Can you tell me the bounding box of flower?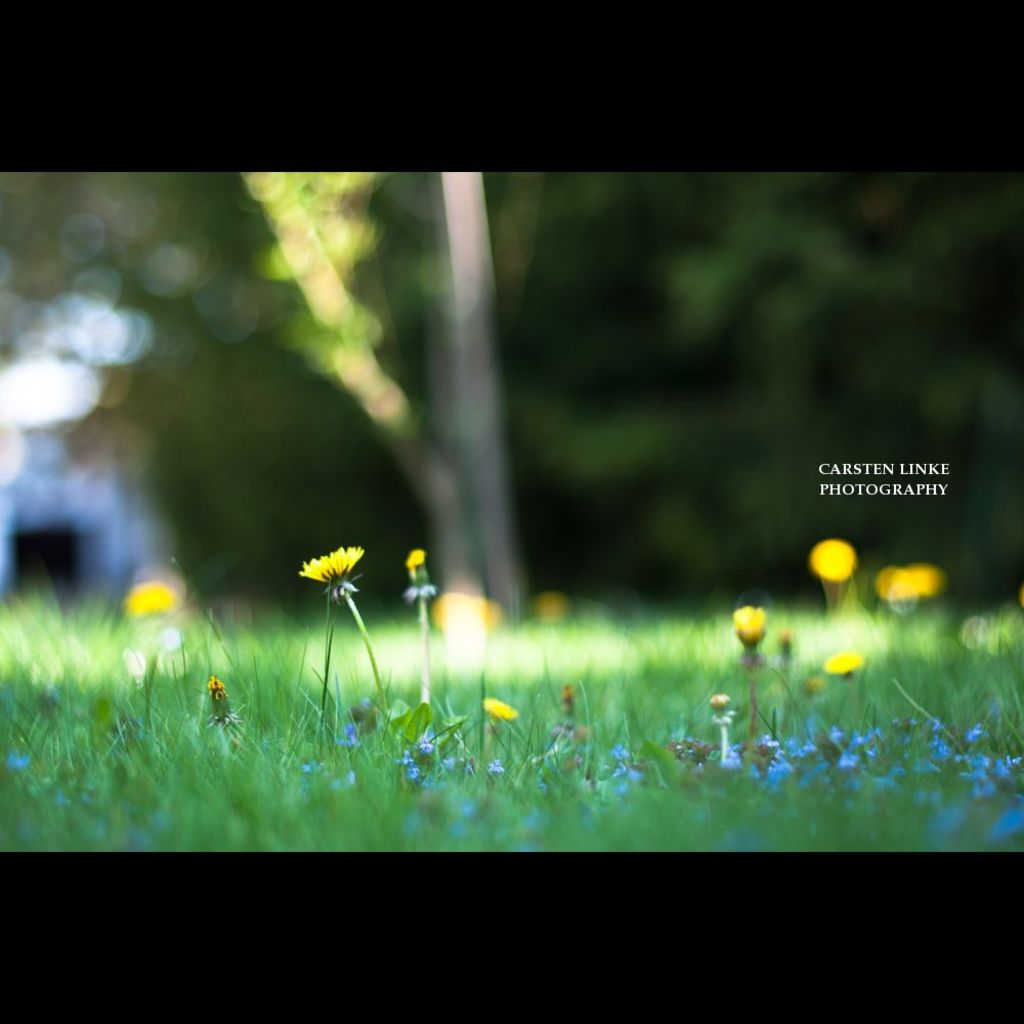
crop(131, 583, 183, 614).
